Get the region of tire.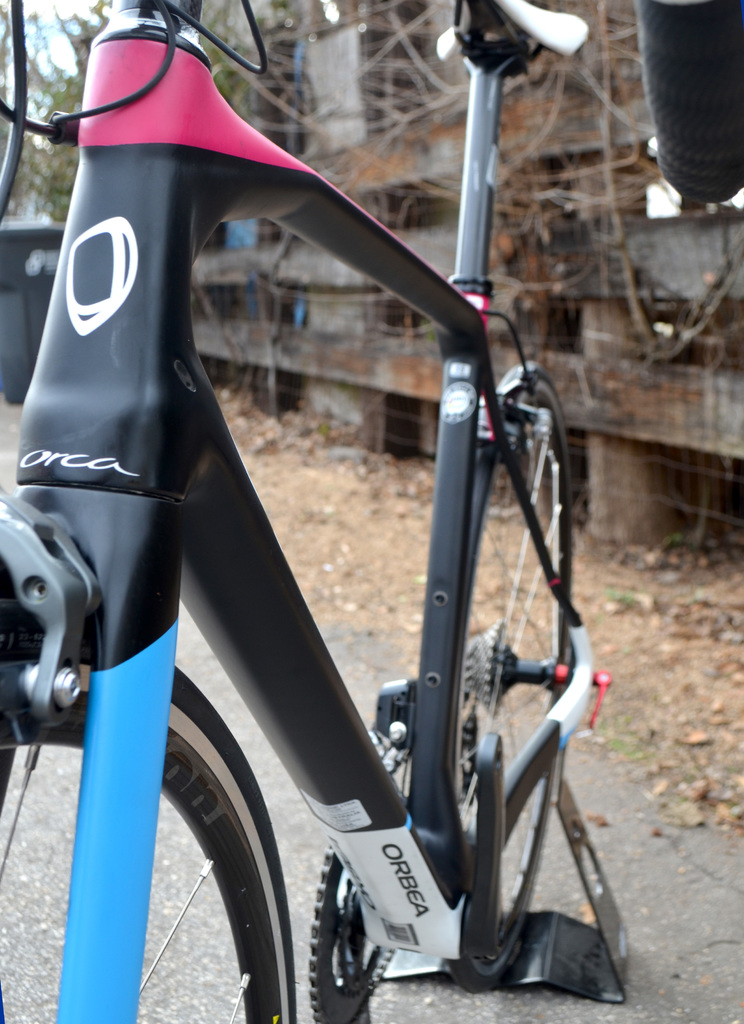
Rect(53, 606, 309, 1023).
